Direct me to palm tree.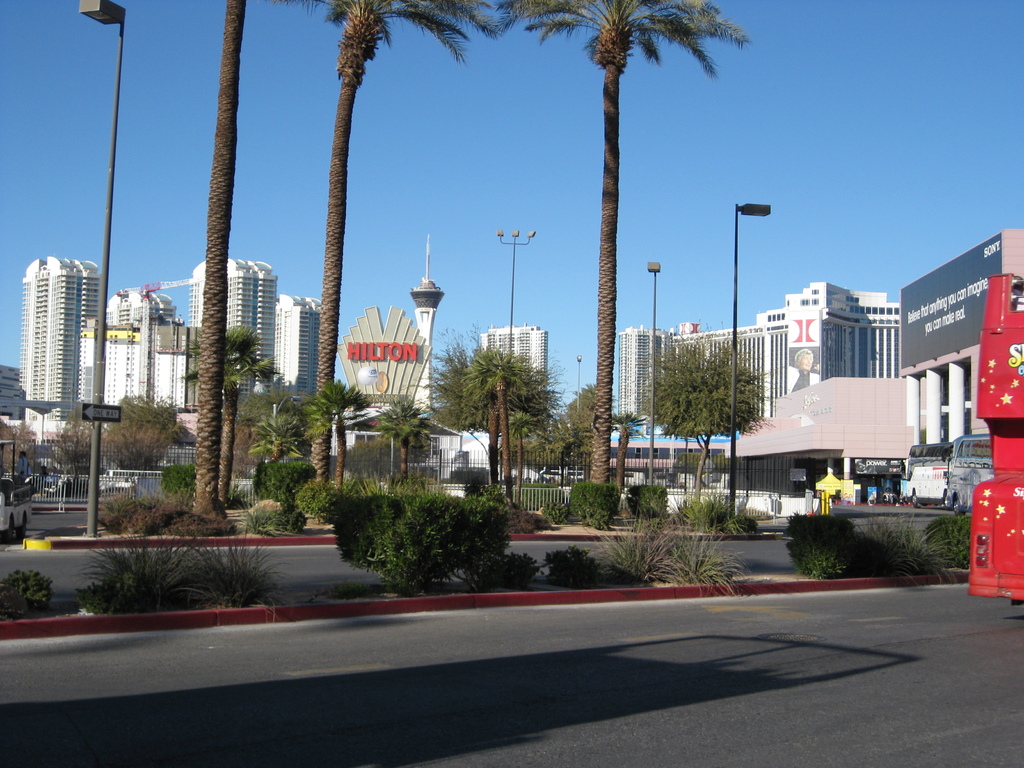
Direction: 701/358/786/422.
